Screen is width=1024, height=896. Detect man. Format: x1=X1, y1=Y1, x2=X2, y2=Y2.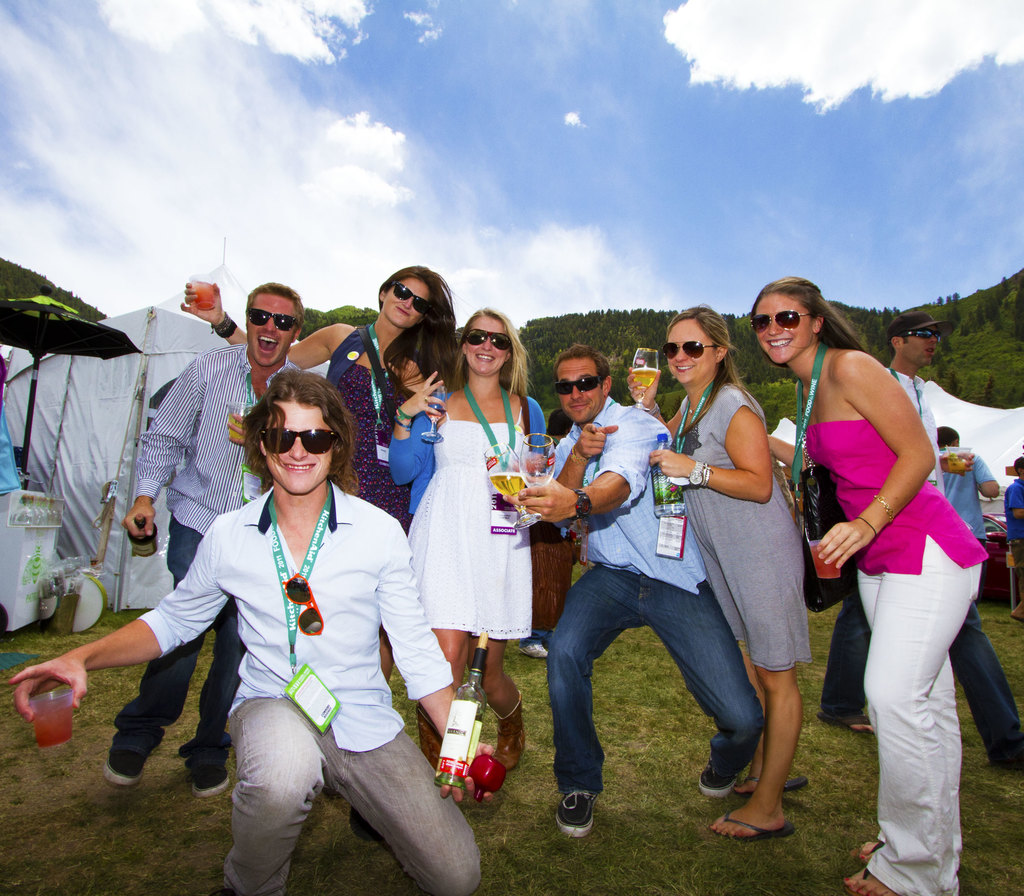
x1=9, y1=368, x2=504, y2=895.
